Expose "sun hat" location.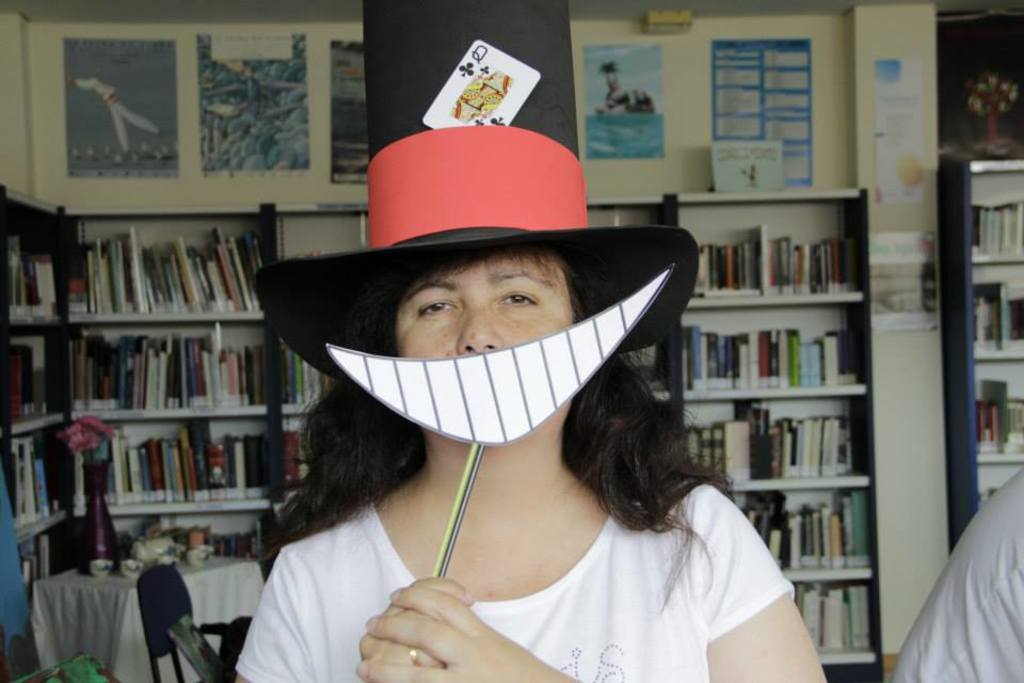
Exposed at <box>254,123,701,379</box>.
